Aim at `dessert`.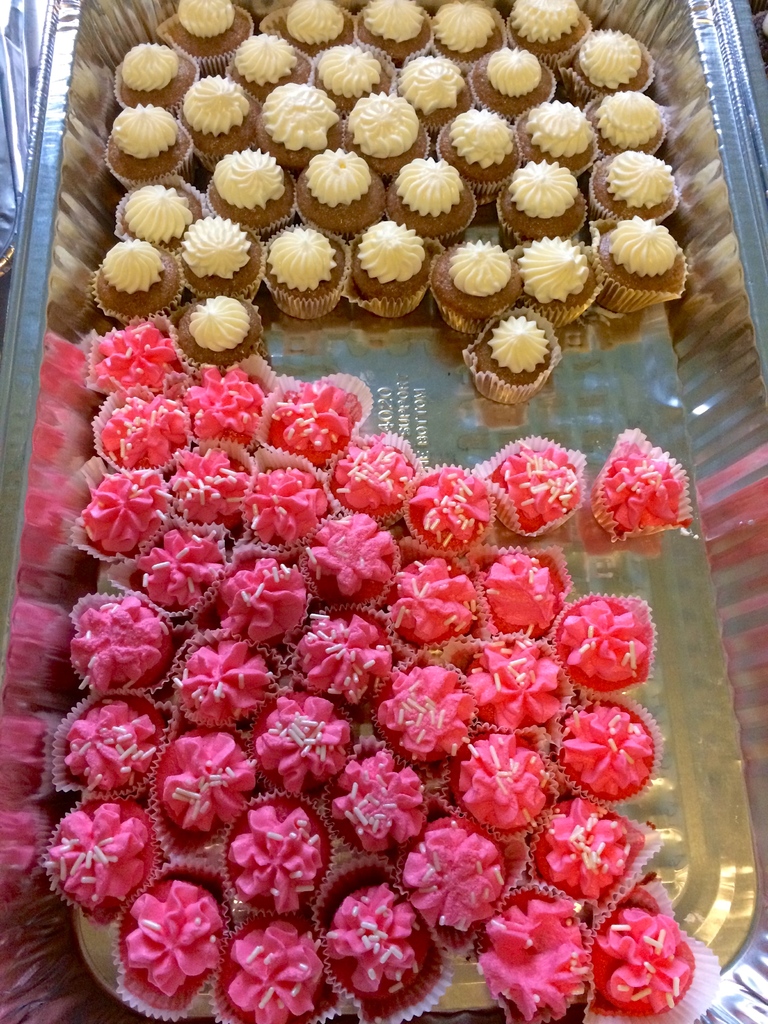
Aimed at Rect(323, 36, 382, 115).
